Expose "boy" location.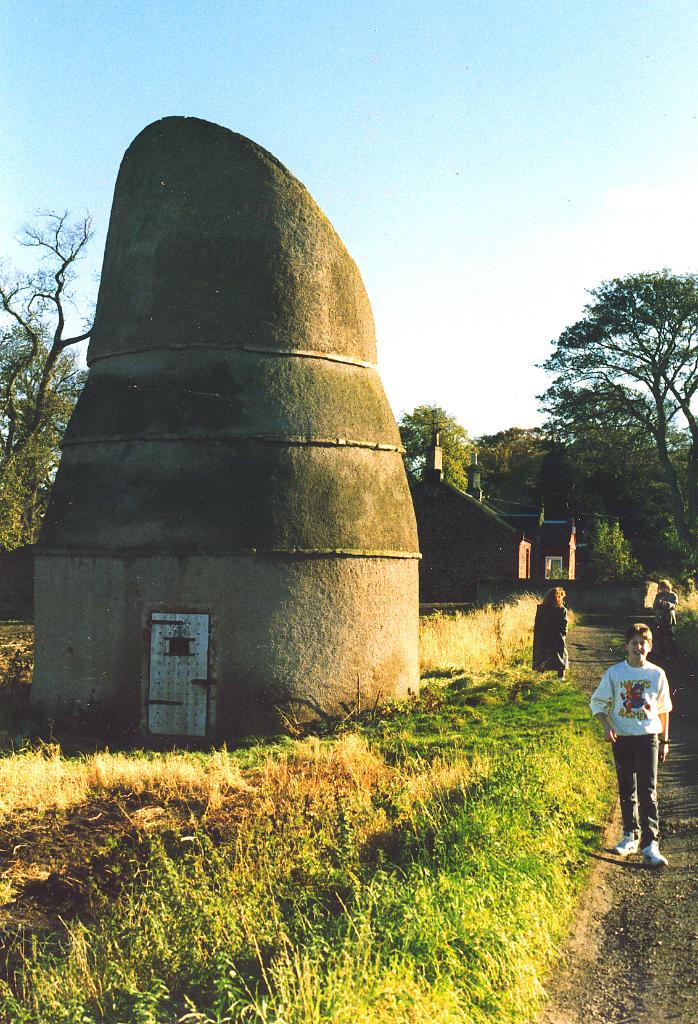
Exposed at Rect(592, 627, 672, 864).
